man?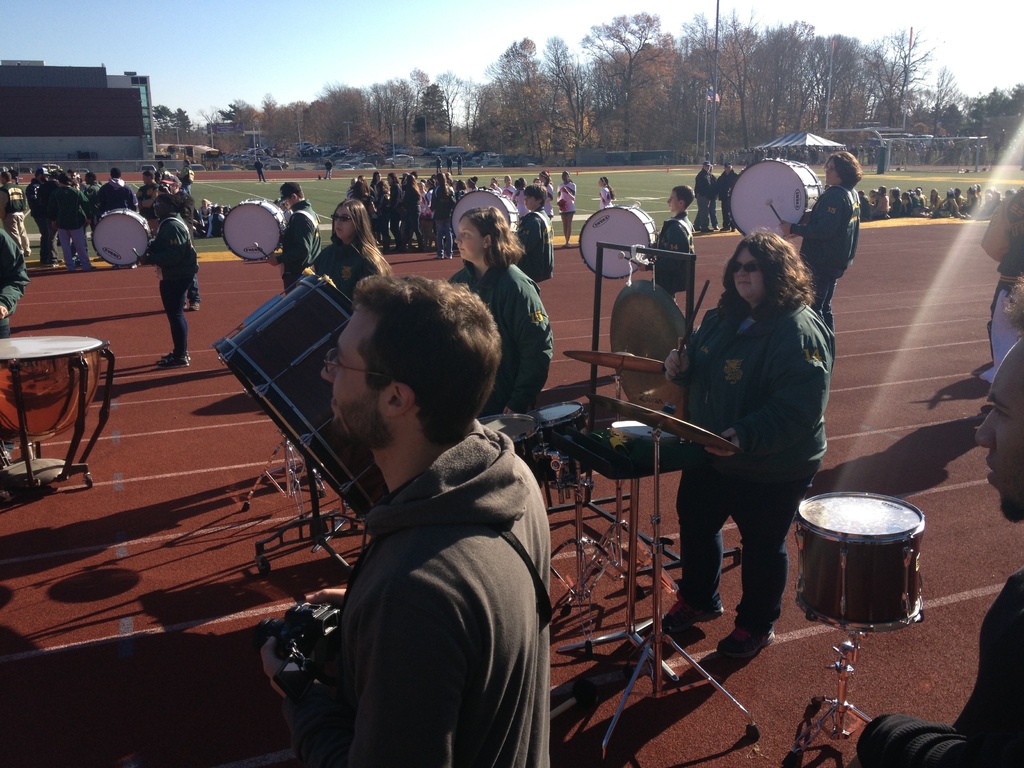
0, 169, 30, 258
